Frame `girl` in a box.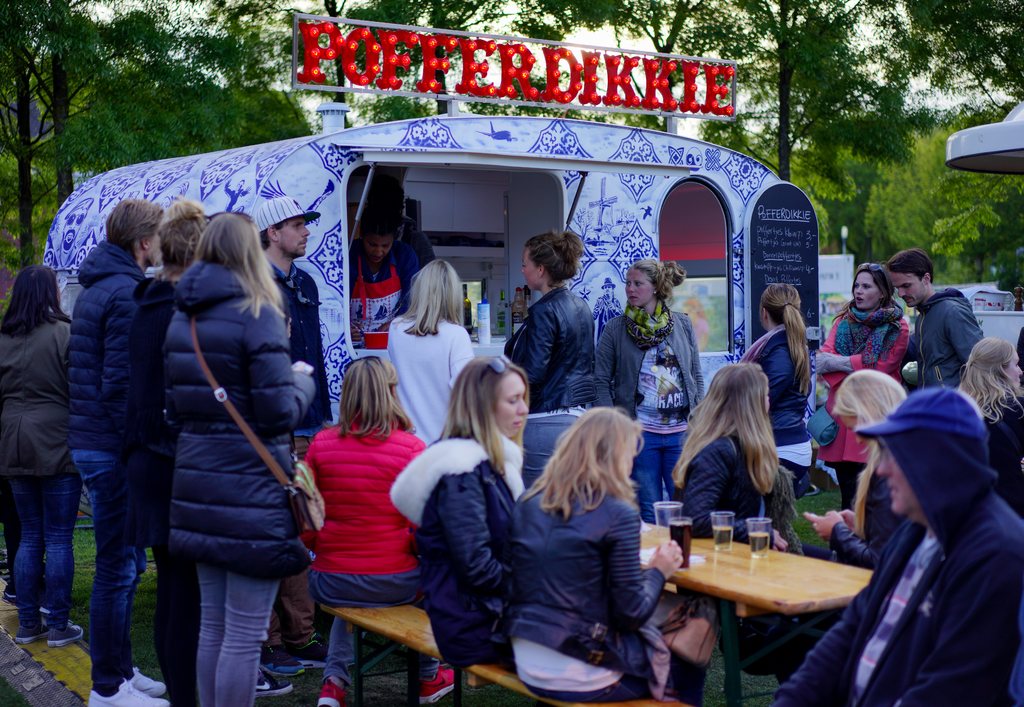
select_region(741, 285, 811, 492).
